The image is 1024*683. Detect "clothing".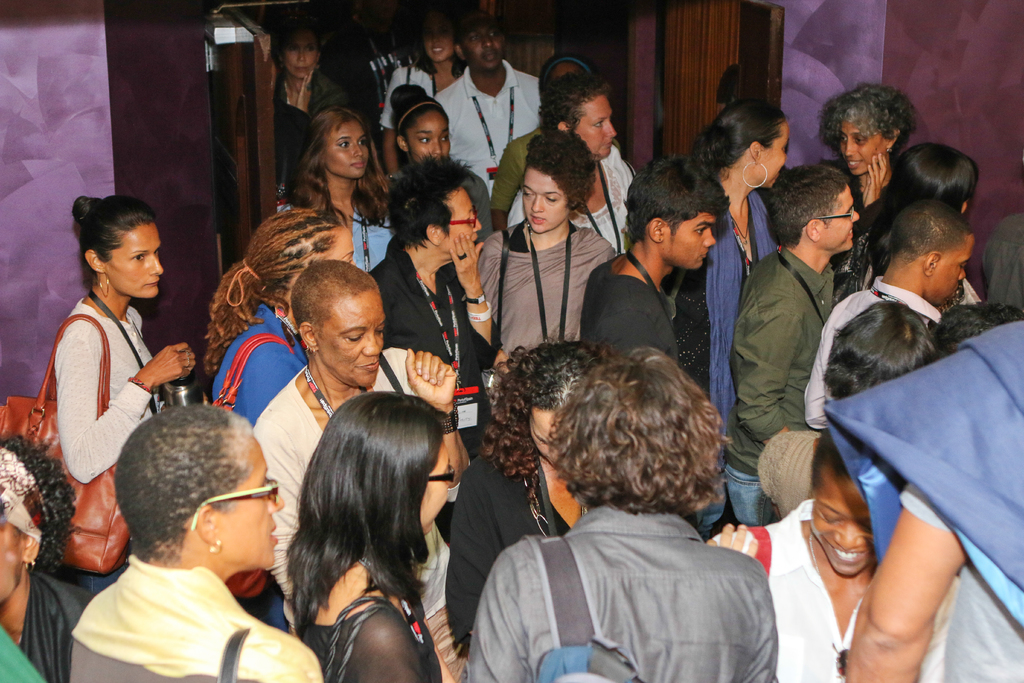
Detection: {"x1": 489, "y1": 131, "x2": 543, "y2": 206}.
